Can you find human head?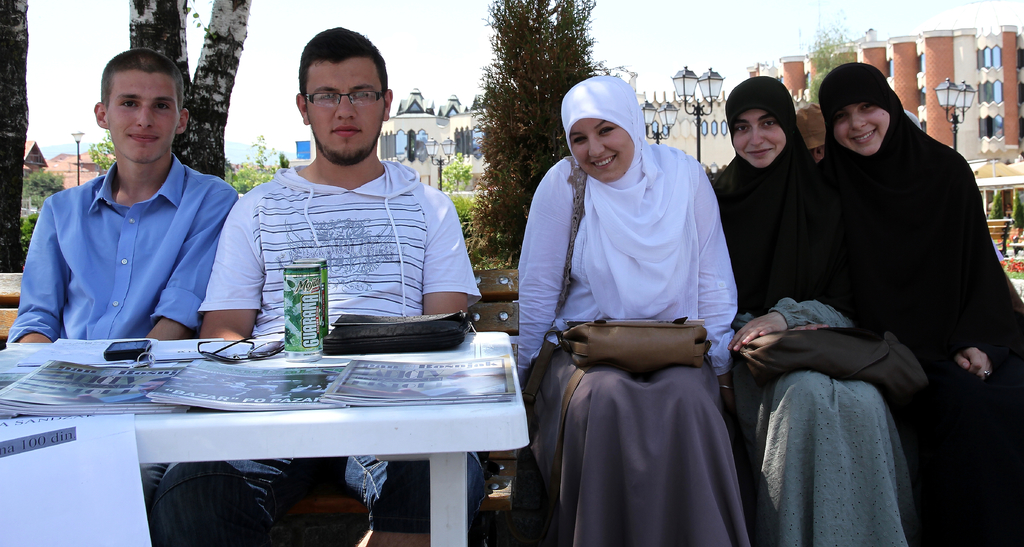
Yes, bounding box: (x1=559, y1=78, x2=646, y2=186).
